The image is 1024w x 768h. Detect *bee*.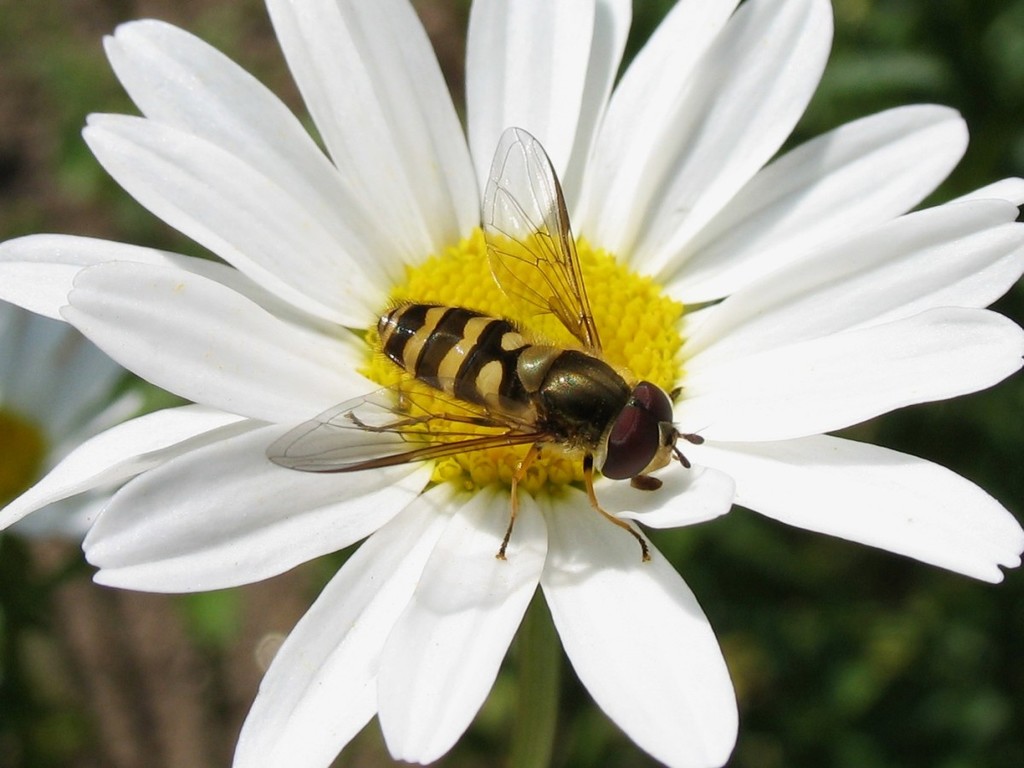
Detection: (left=247, top=135, right=725, bottom=600).
